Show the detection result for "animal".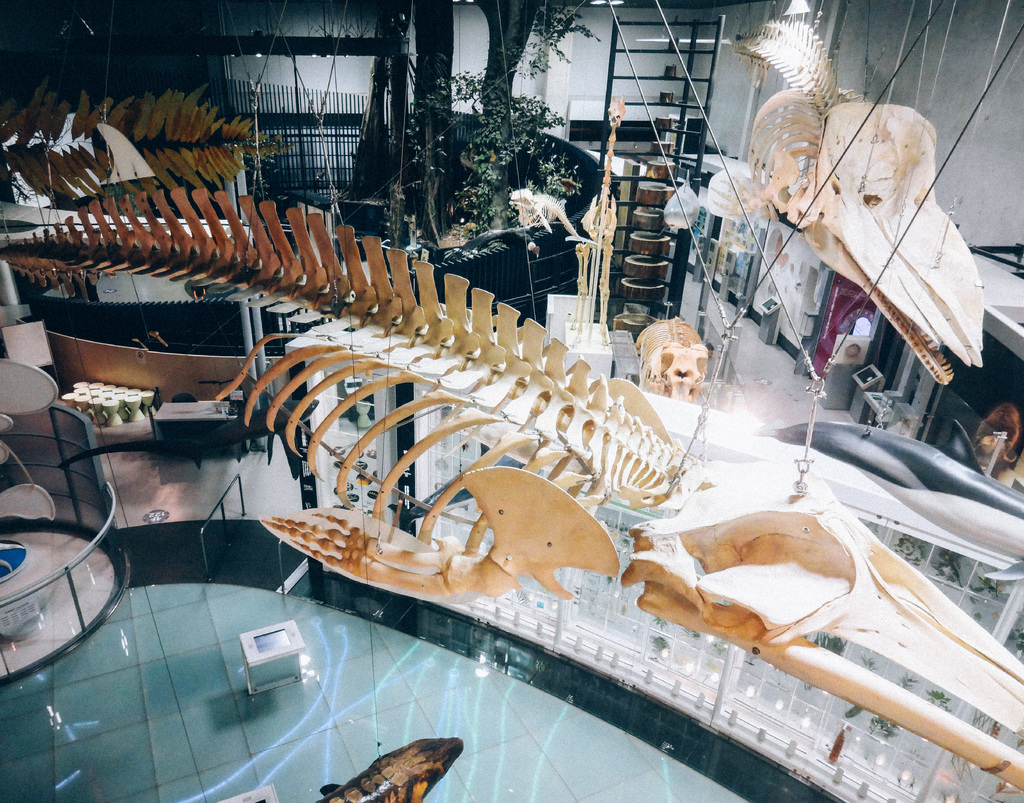
l=0, t=186, r=1023, b=793.
